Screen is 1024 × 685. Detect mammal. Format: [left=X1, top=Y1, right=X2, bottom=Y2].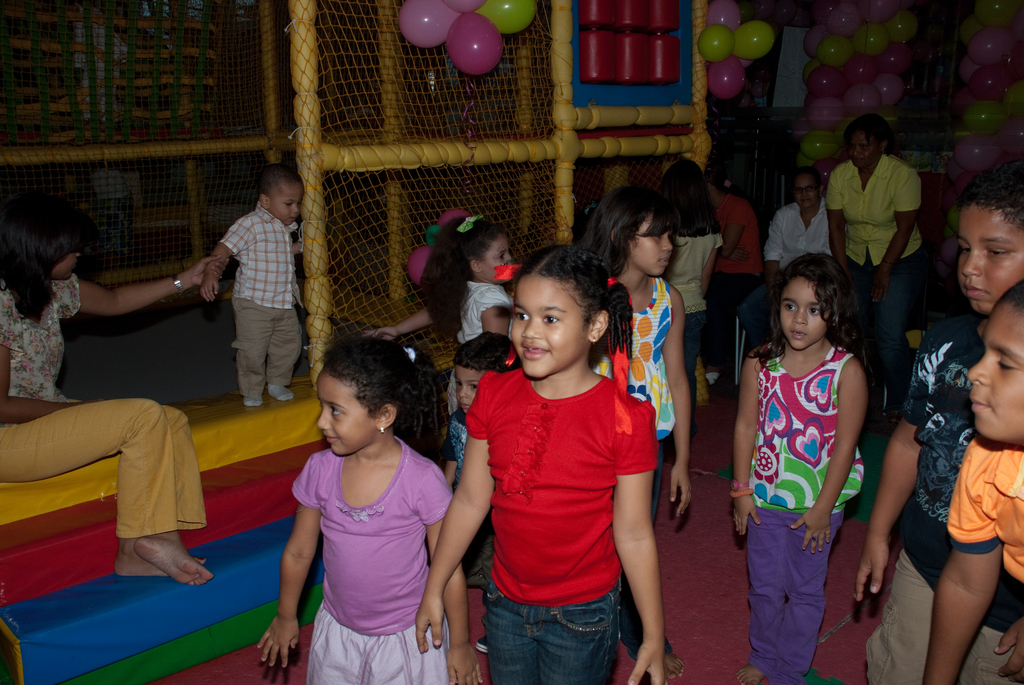
[left=372, top=214, right=458, bottom=346].
